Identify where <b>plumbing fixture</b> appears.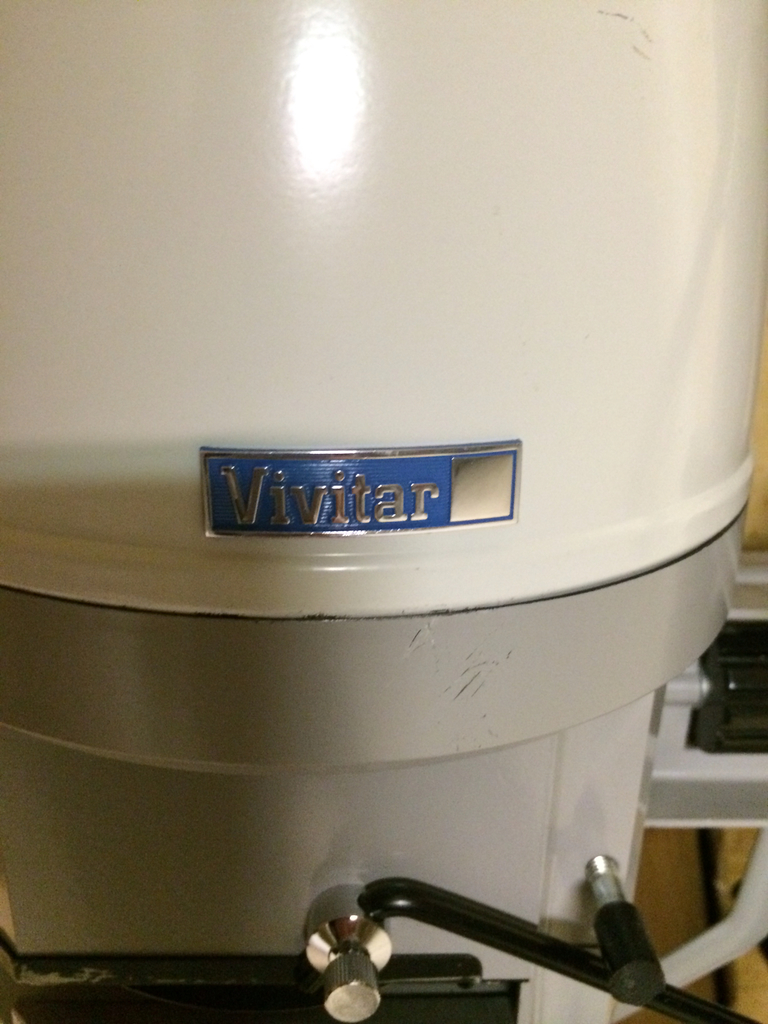
Appears at [left=265, top=831, right=765, bottom=1019].
